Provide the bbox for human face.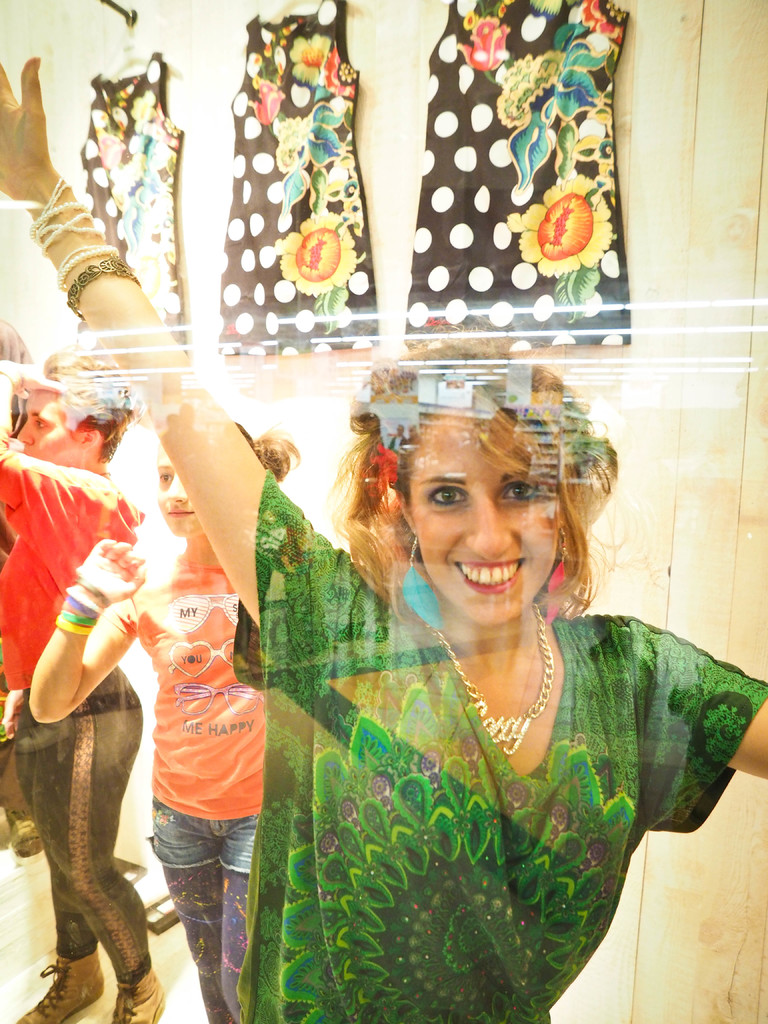
[x1=404, y1=402, x2=579, y2=633].
